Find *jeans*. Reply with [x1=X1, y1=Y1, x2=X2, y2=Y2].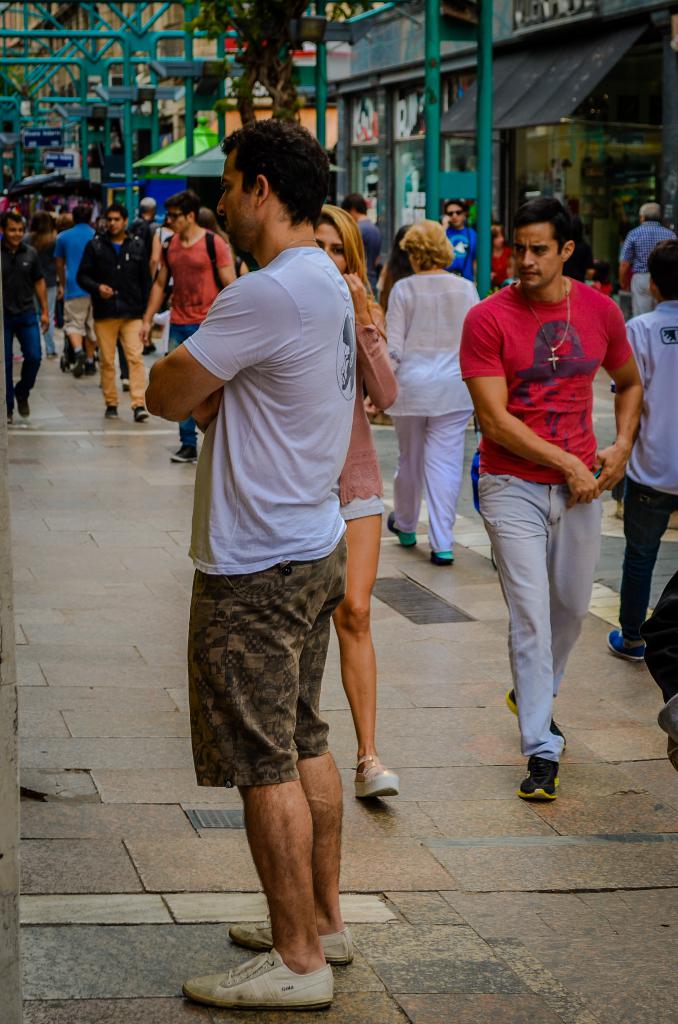
[x1=6, y1=312, x2=40, y2=407].
